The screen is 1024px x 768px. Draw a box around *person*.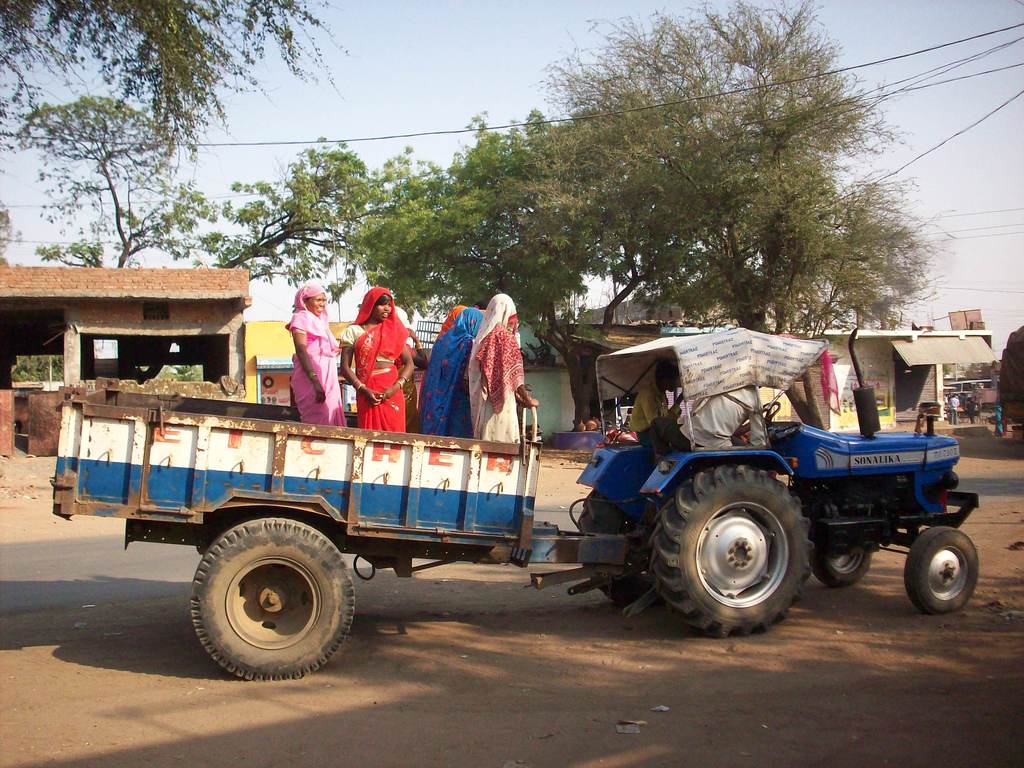
box(425, 308, 487, 431).
